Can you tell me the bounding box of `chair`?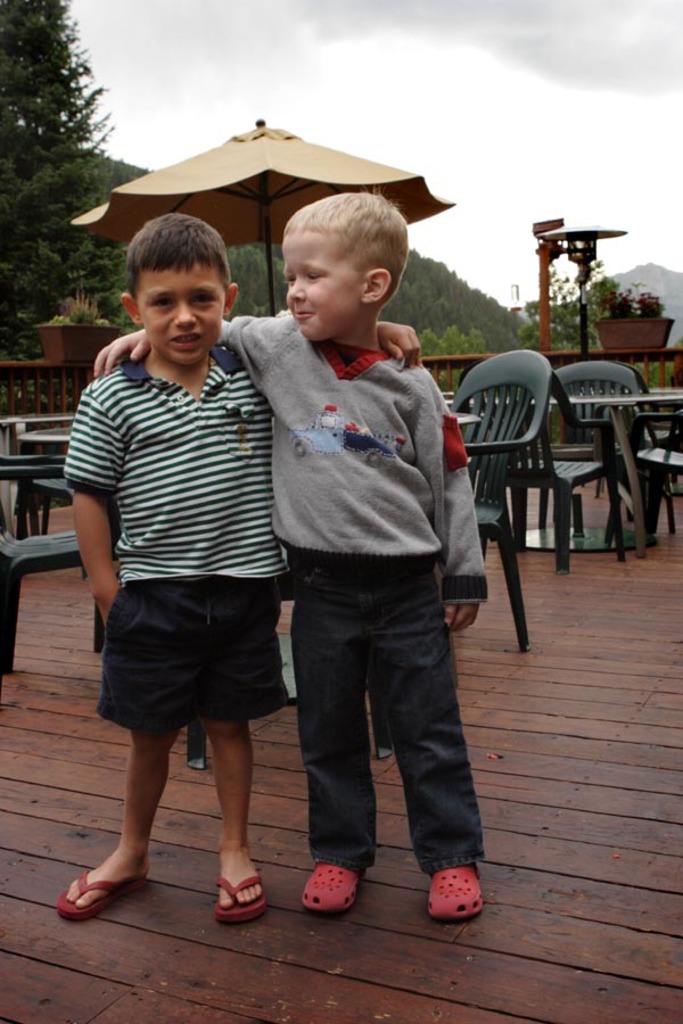
bbox=(459, 353, 551, 649).
